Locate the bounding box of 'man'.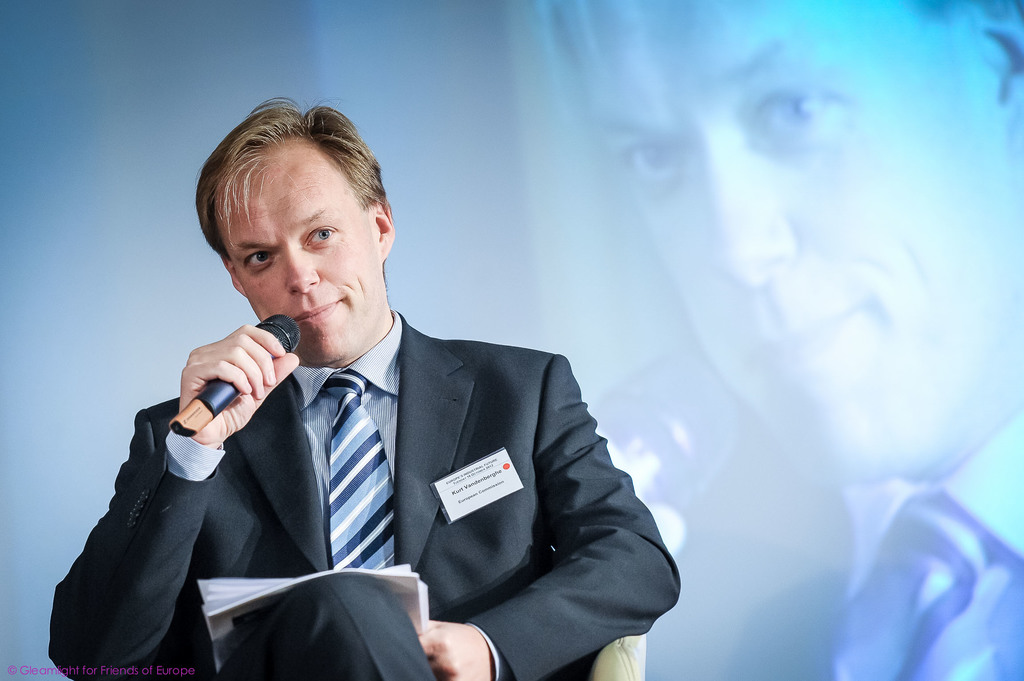
Bounding box: <bbox>527, 0, 1016, 680</bbox>.
